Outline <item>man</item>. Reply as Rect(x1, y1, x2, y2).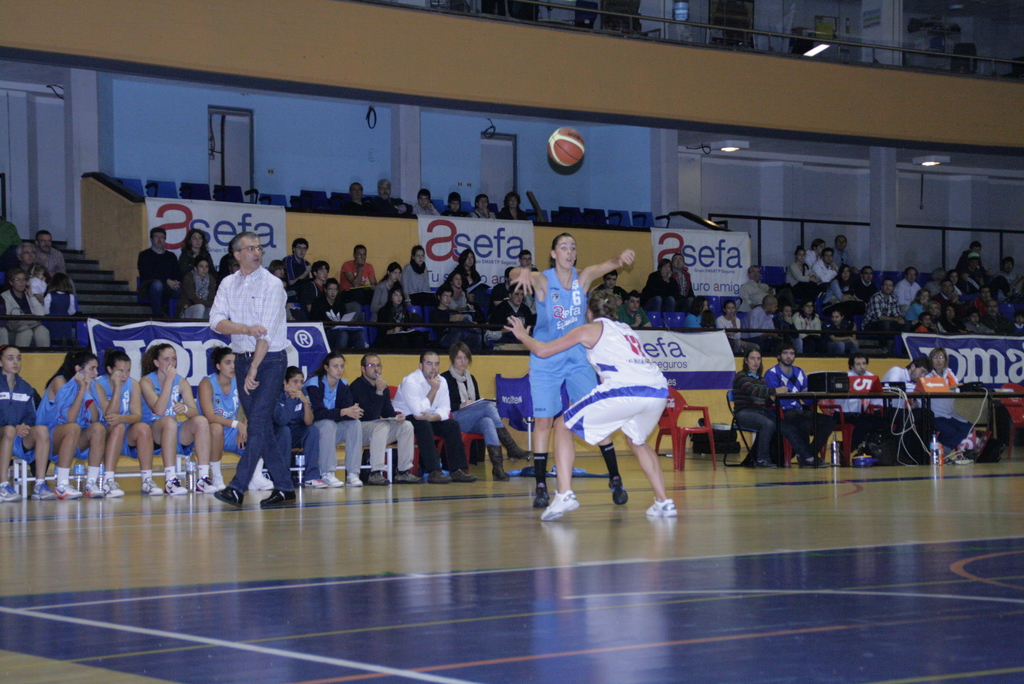
Rect(830, 235, 852, 266).
